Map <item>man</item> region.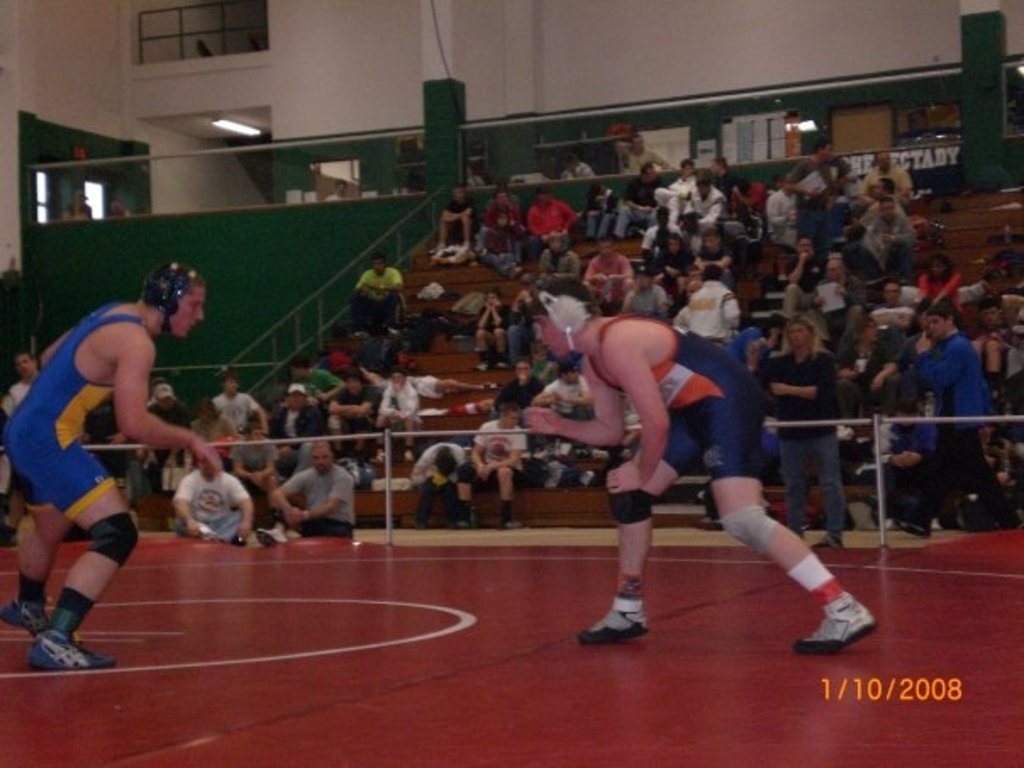
Mapped to box(685, 266, 741, 361).
